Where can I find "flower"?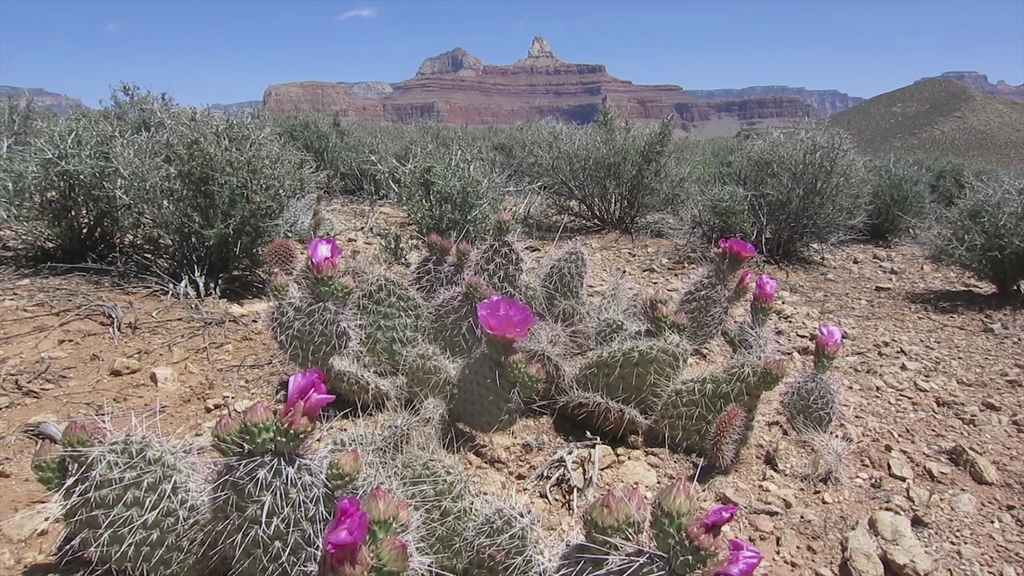
You can find it at bbox(714, 234, 756, 266).
